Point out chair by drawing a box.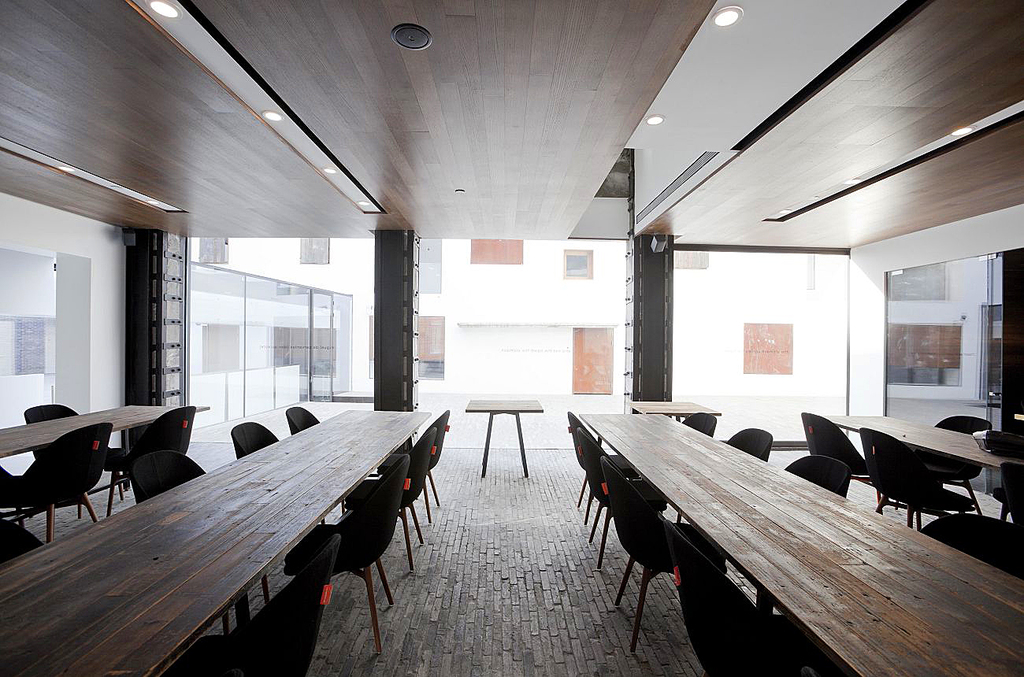
region(921, 512, 1023, 588).
